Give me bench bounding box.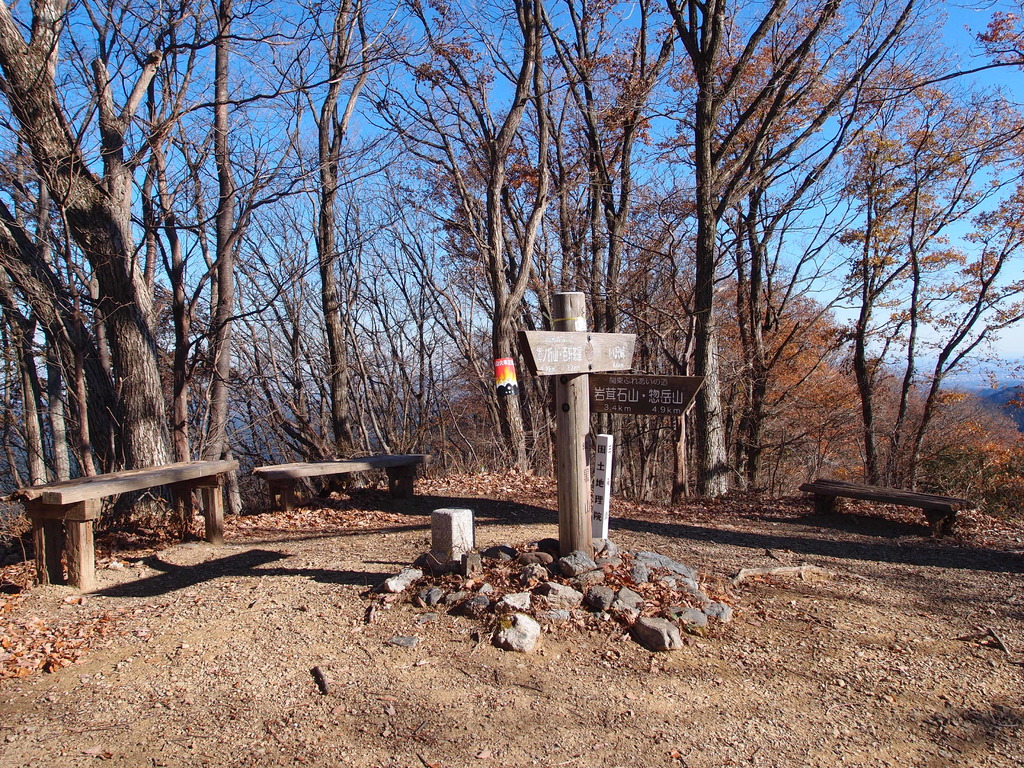
798:471:969:536.
